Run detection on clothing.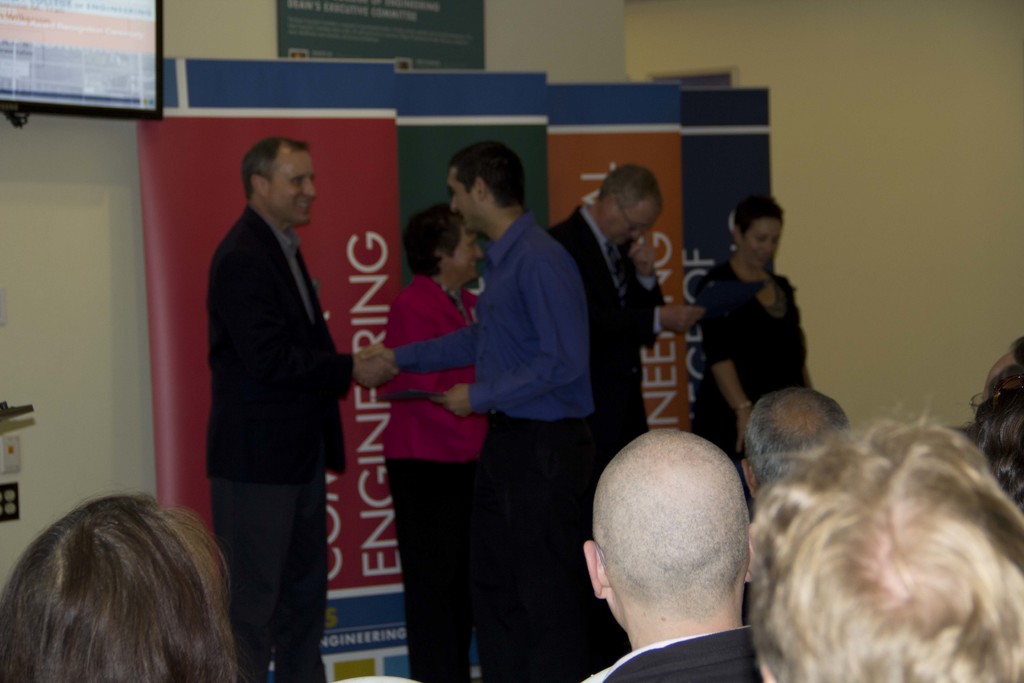
Result: <bbox>684, 255, 819, 519</bbox>.
